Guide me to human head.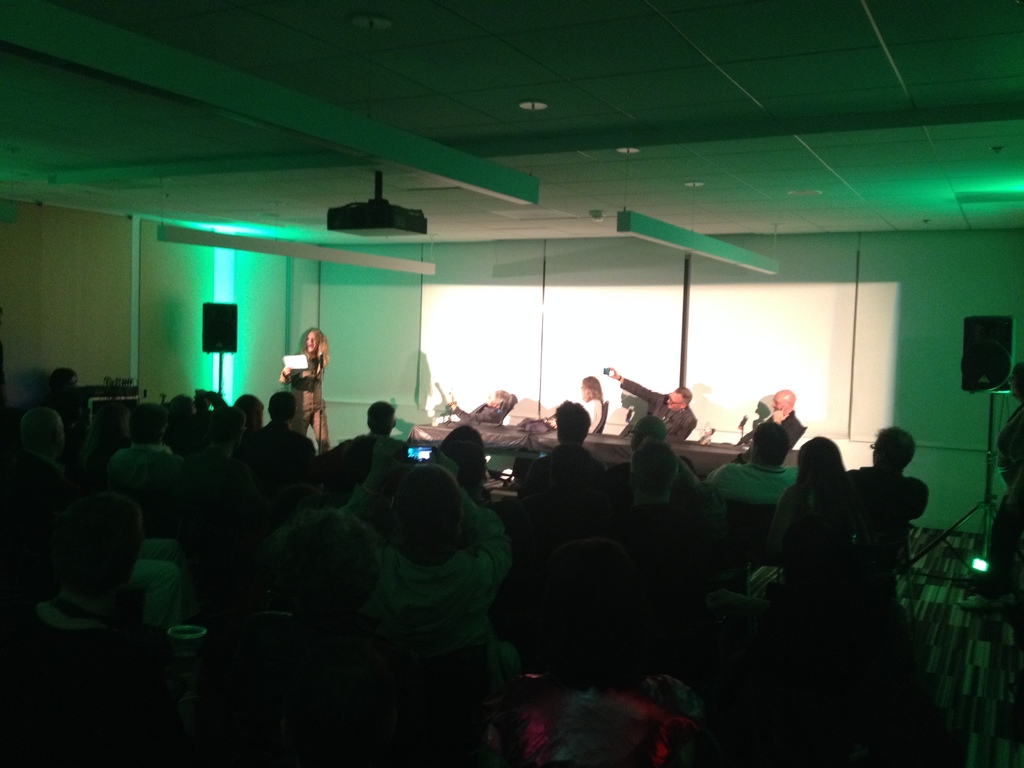
Guidance: left=580, top=374, right=599, bottom=399.
